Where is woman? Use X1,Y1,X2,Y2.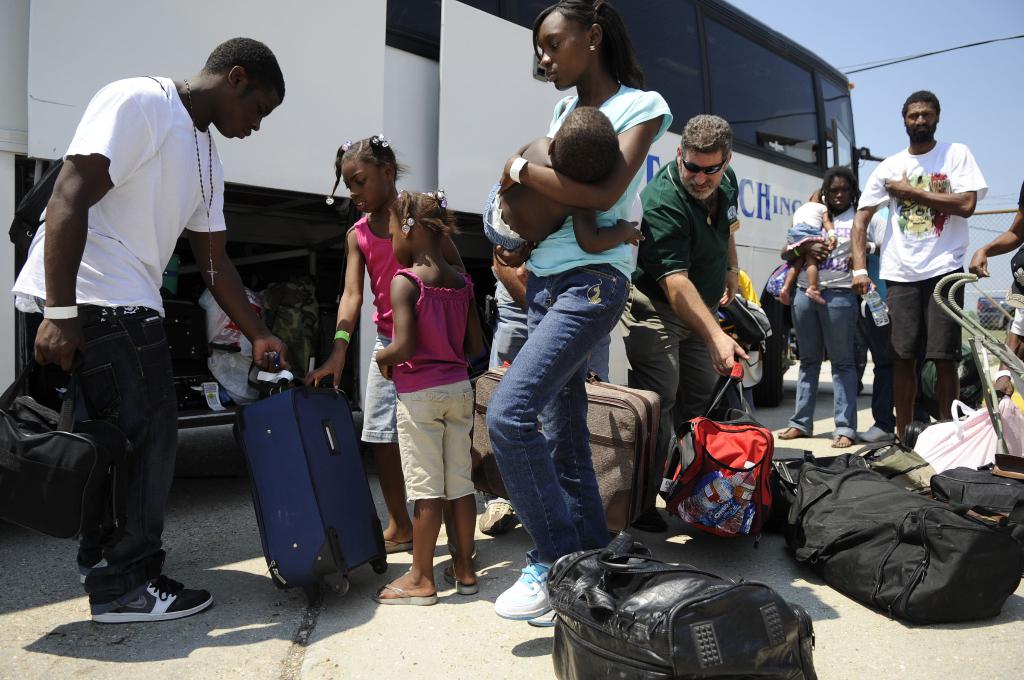
776,168,877,448.
